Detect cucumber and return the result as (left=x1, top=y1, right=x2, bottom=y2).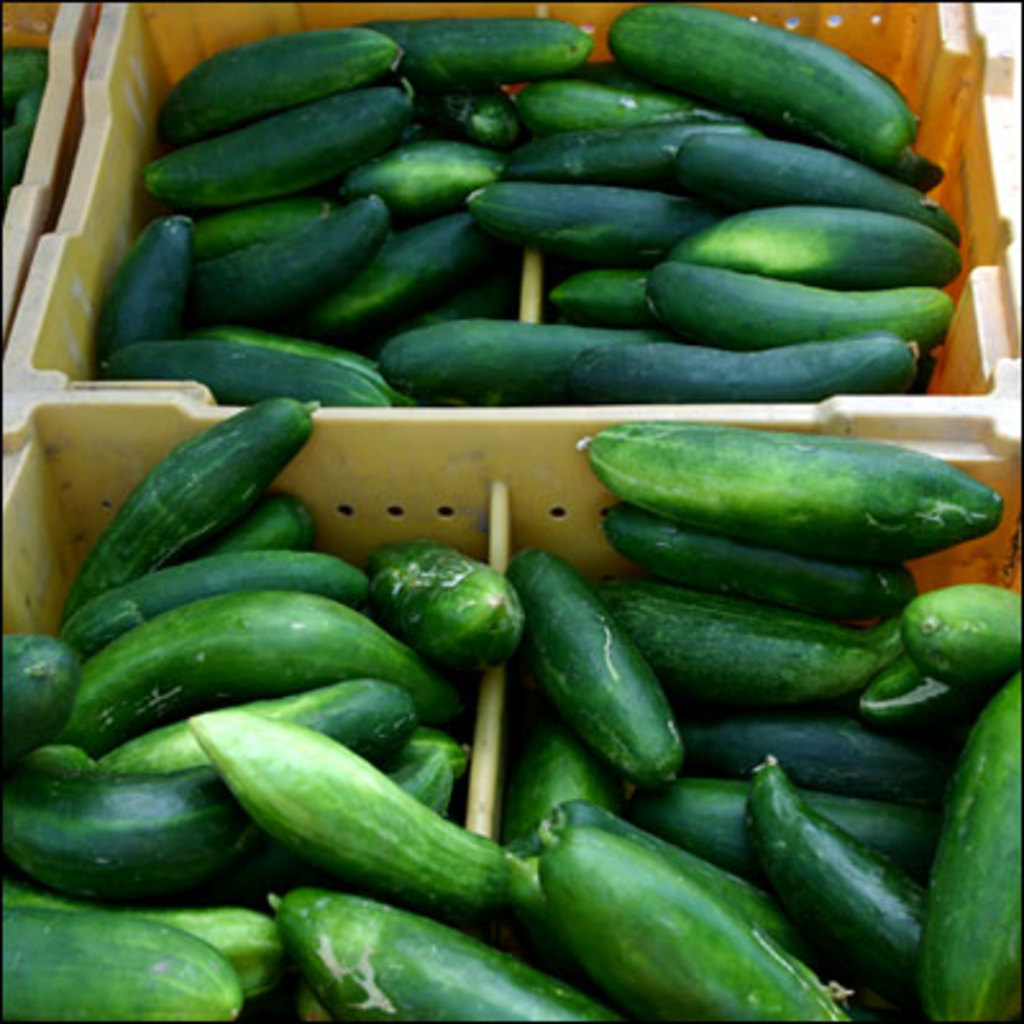
(left=0, top=84, right=51, bottom=200).
